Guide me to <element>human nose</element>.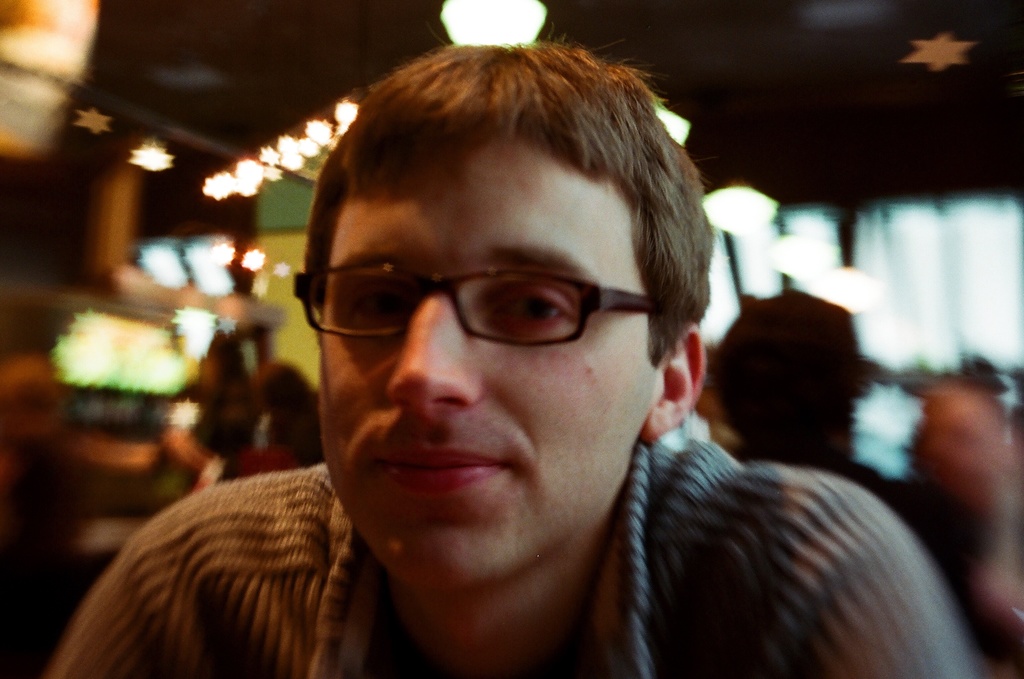
Guidance: Rect(384, 281, 477, 413).
